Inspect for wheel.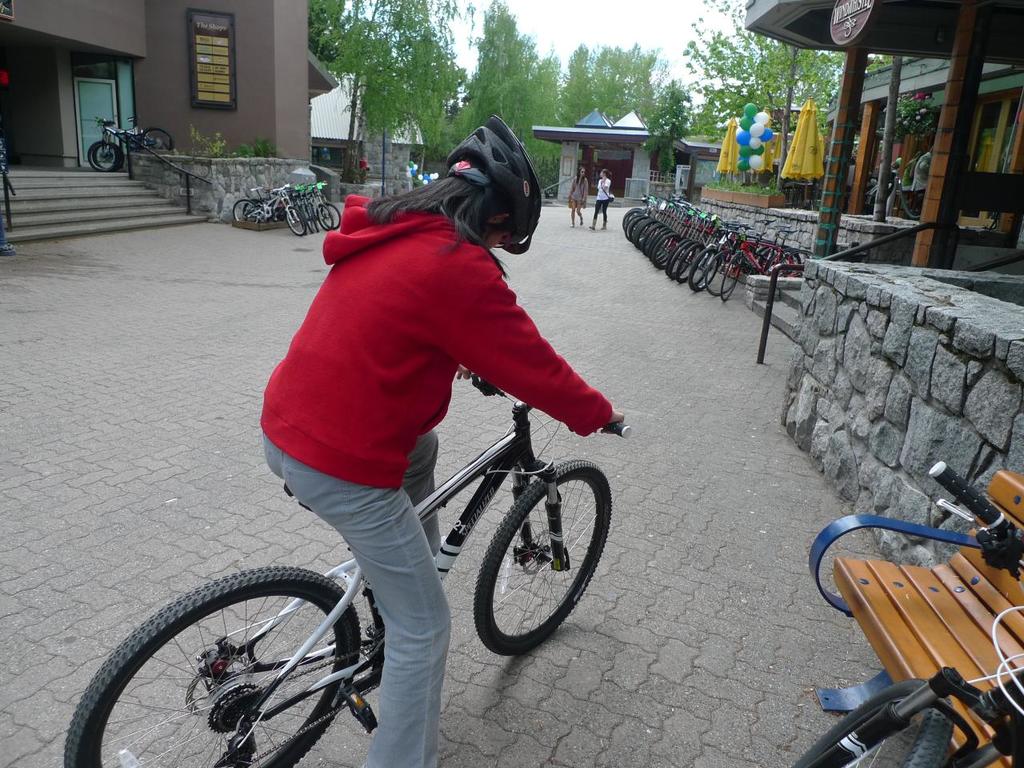
Inspection: Rect(66, 566, 362, 767).
